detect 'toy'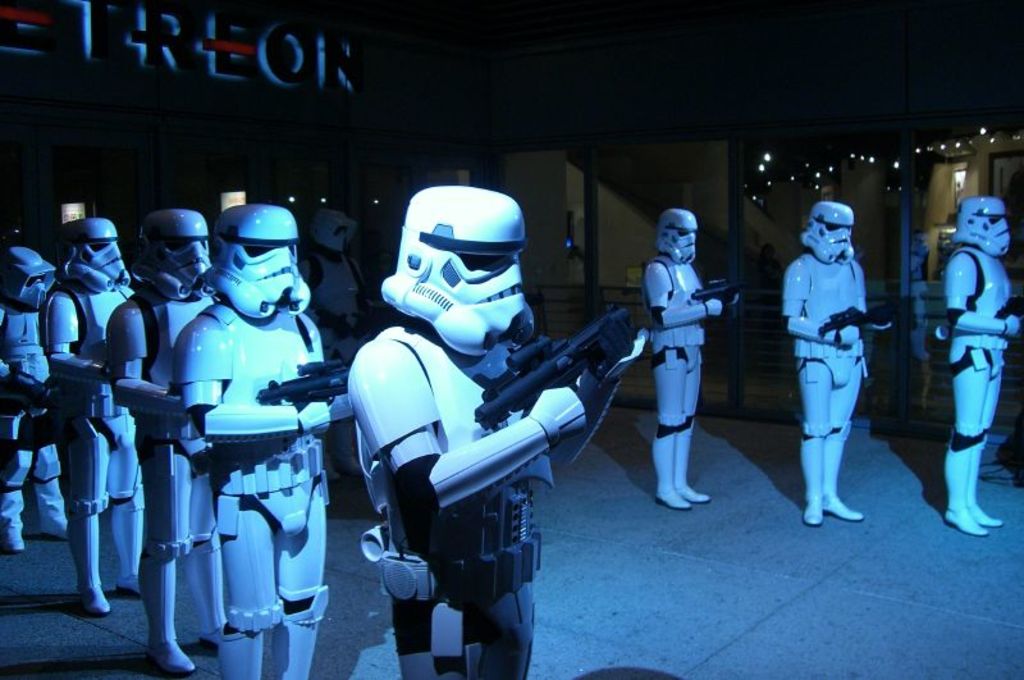
106 205 230 672
